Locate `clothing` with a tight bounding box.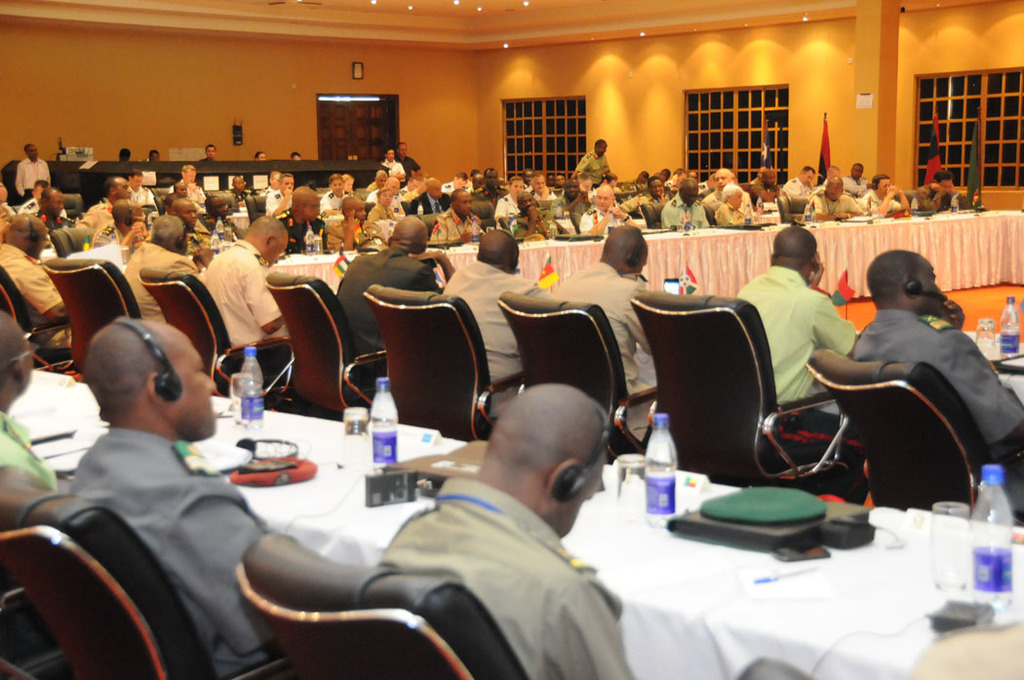
bbox=(551, 259, 658, 438).
